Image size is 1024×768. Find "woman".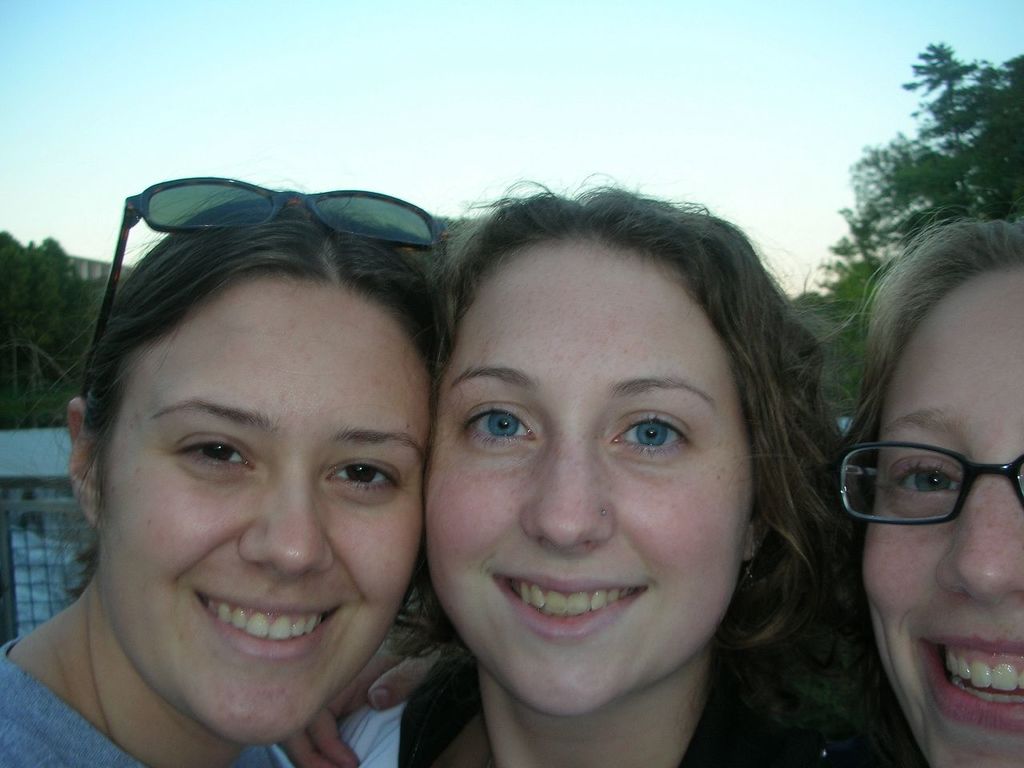
left=342, top=164, right=866, bottom=767.
